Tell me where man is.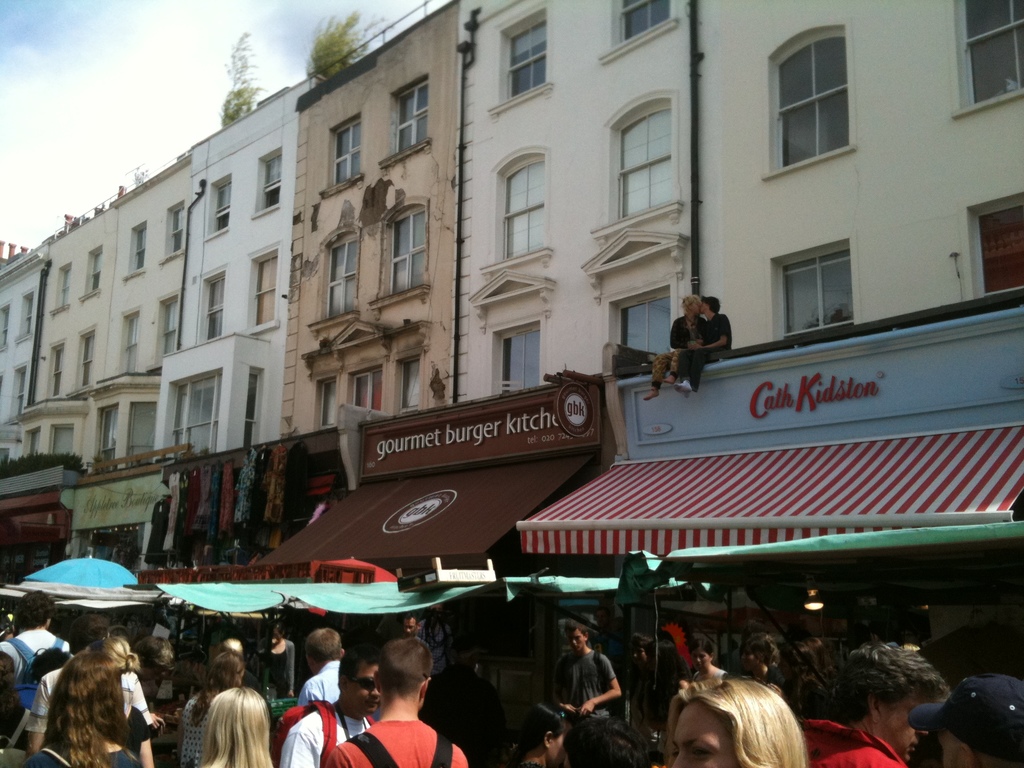
man is at box=[561, 621, 635, 713].
